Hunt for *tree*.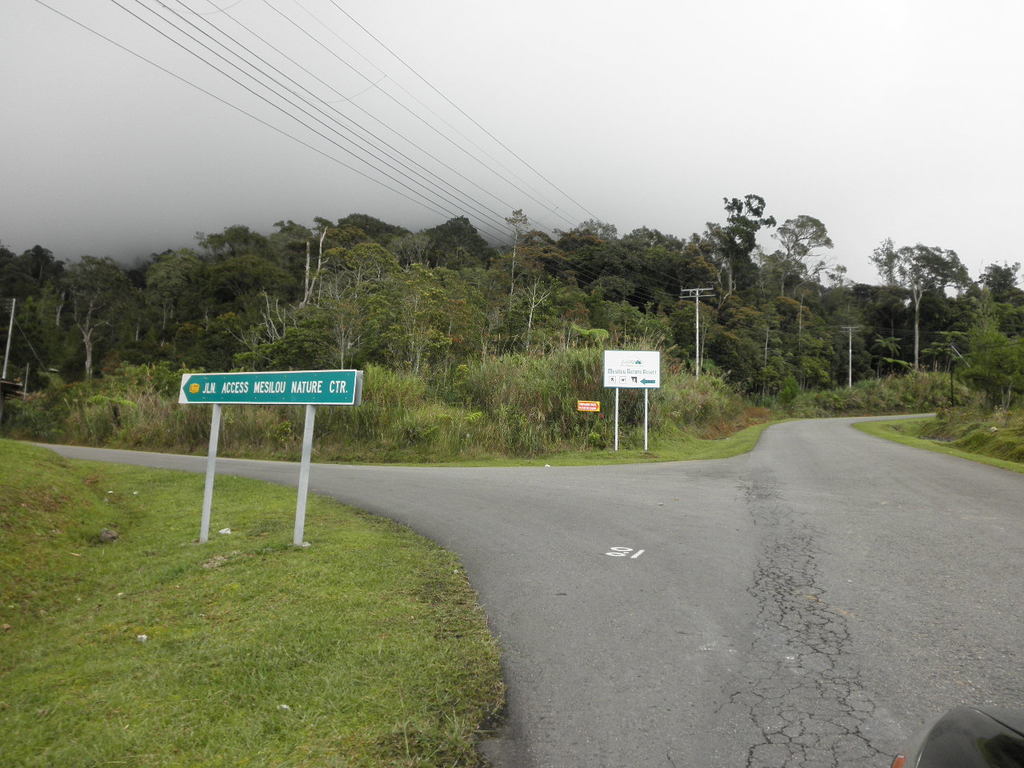
Hunted down at x1=502 y1=207 x2=530 y2=299.
